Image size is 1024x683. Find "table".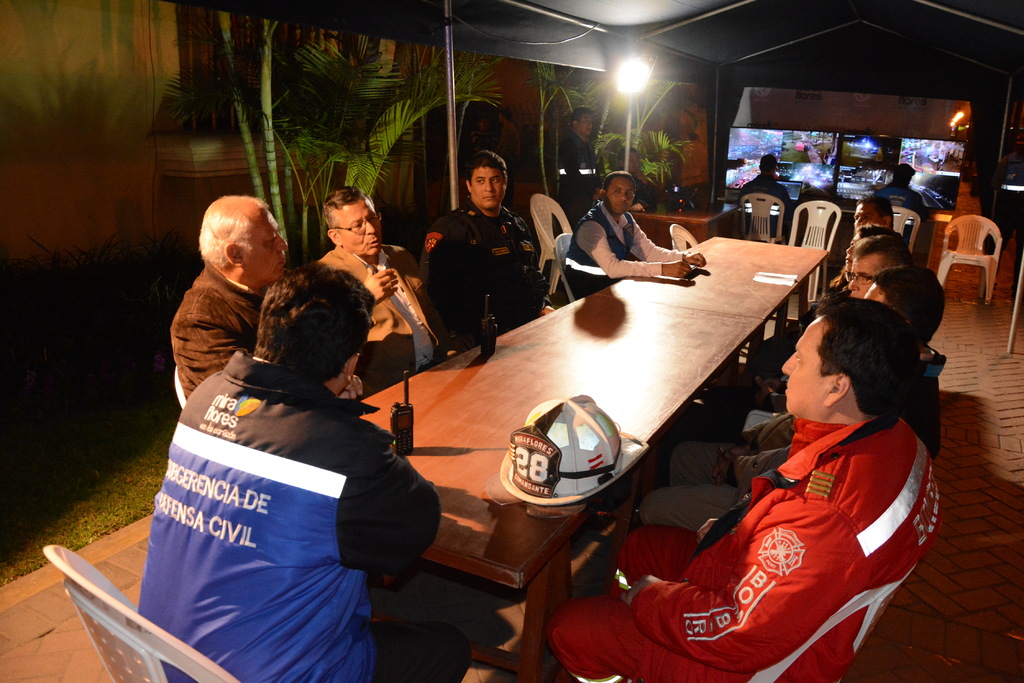
x1=631 y1=191 x2=740 y2=232.
